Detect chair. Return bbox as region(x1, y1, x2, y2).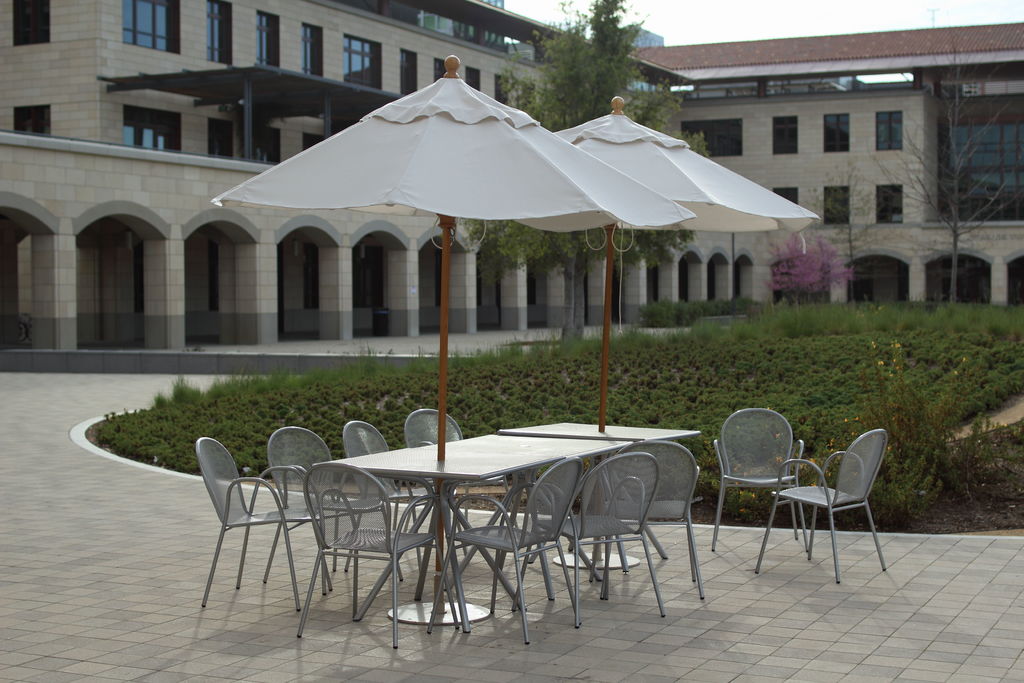
region(298, 462, 444, 647).
